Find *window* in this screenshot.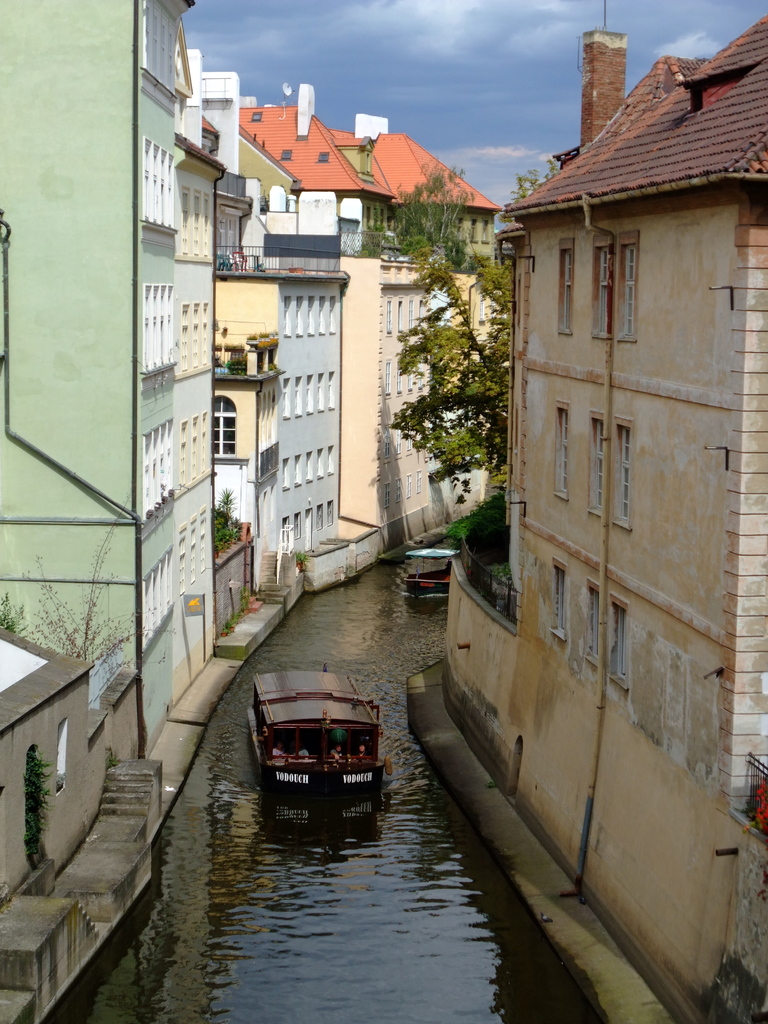
The bounding box for *window* is [316,150,330,164].
